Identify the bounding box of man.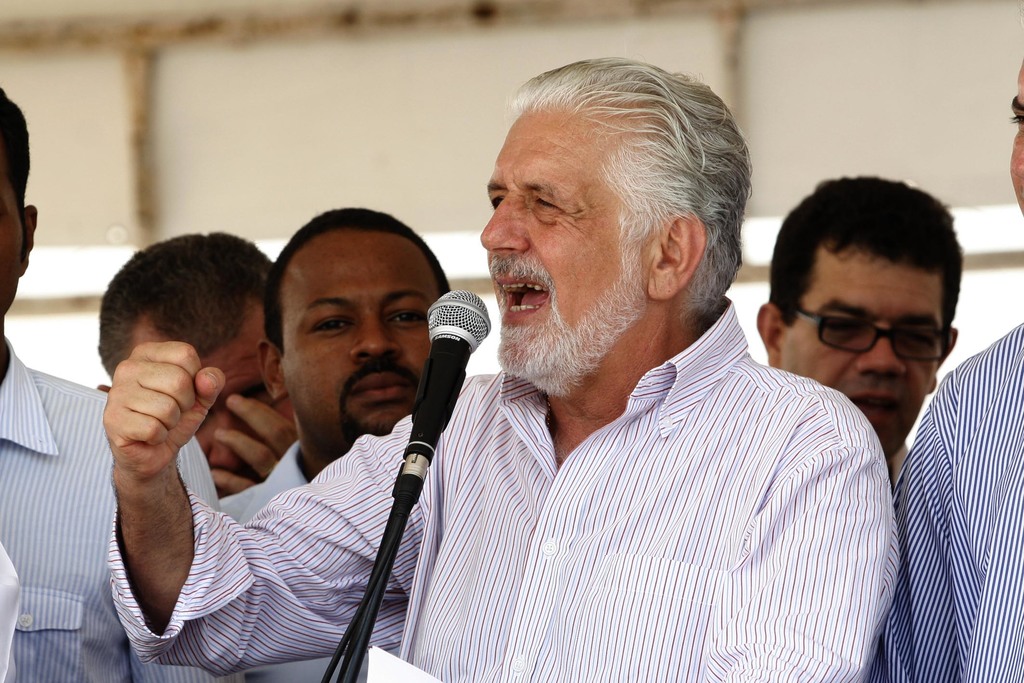
x1=95, y1=225, x2=294, y2=494.
